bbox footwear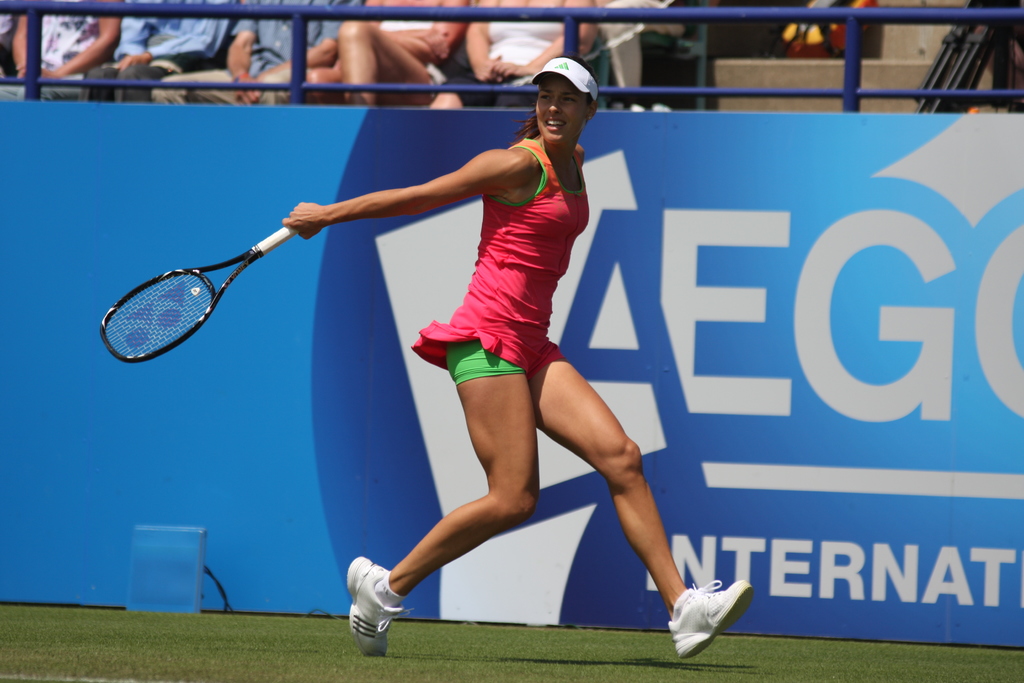
box(346, 554, 403, 663)
